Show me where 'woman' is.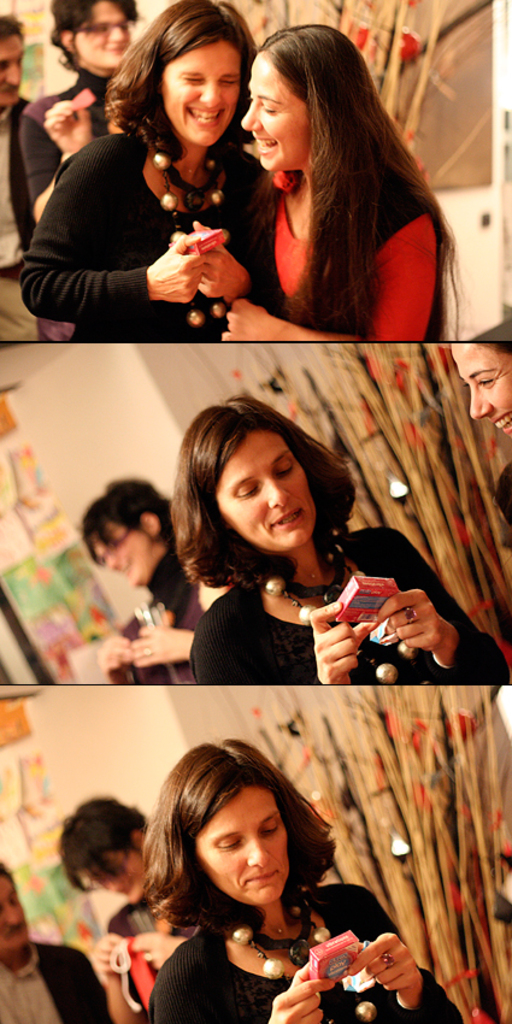
'woman' is at [x1=36, y1=19, x2=272, y2=353].
